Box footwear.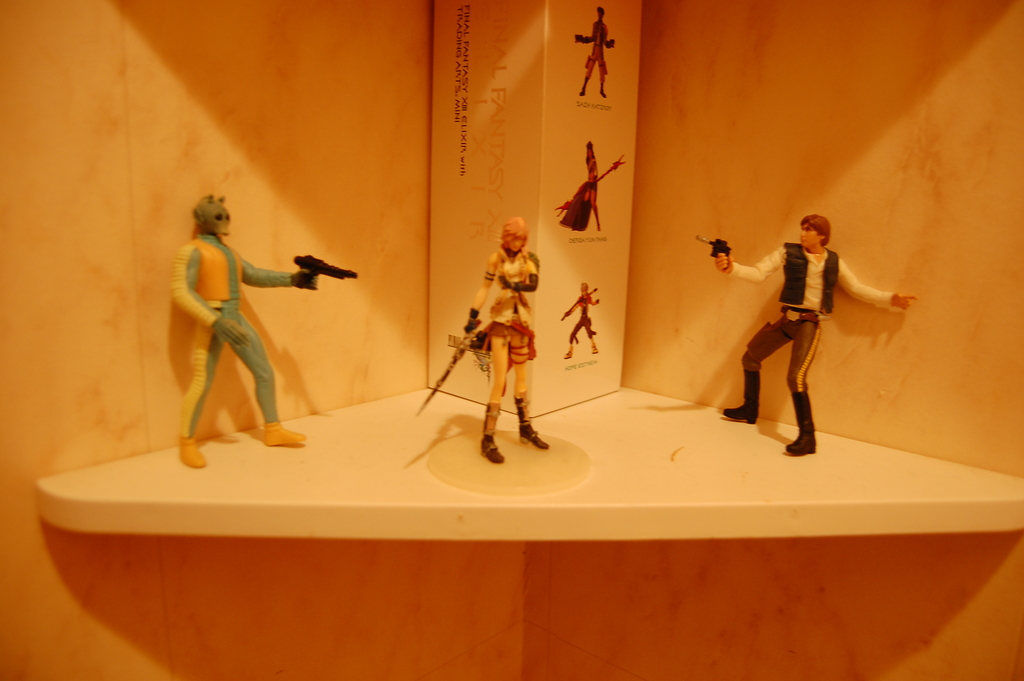
515, 426, 549, 452.
